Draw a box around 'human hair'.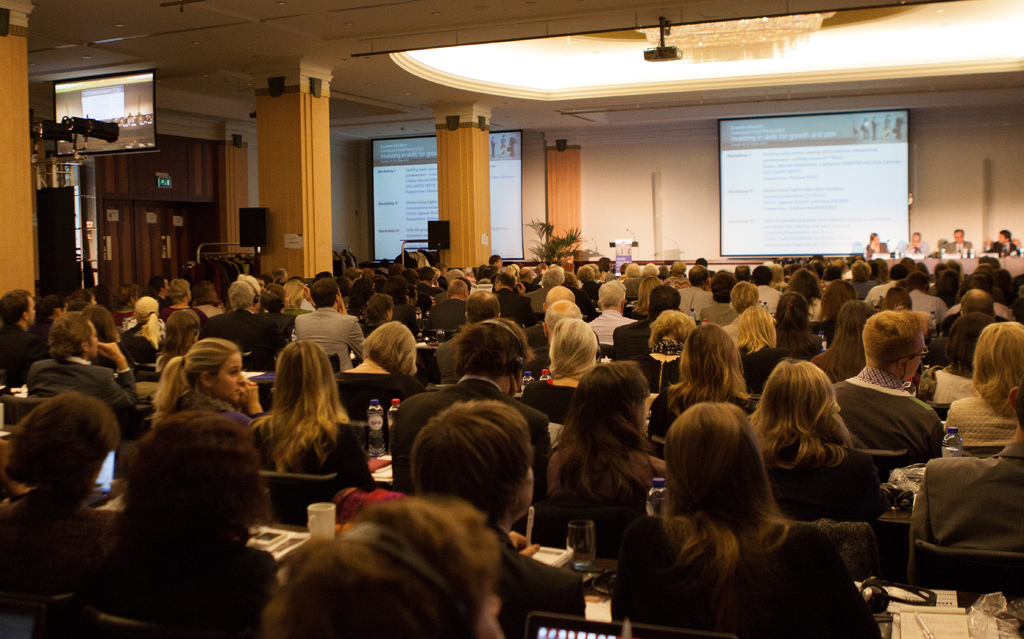
[226,263,263,309].
